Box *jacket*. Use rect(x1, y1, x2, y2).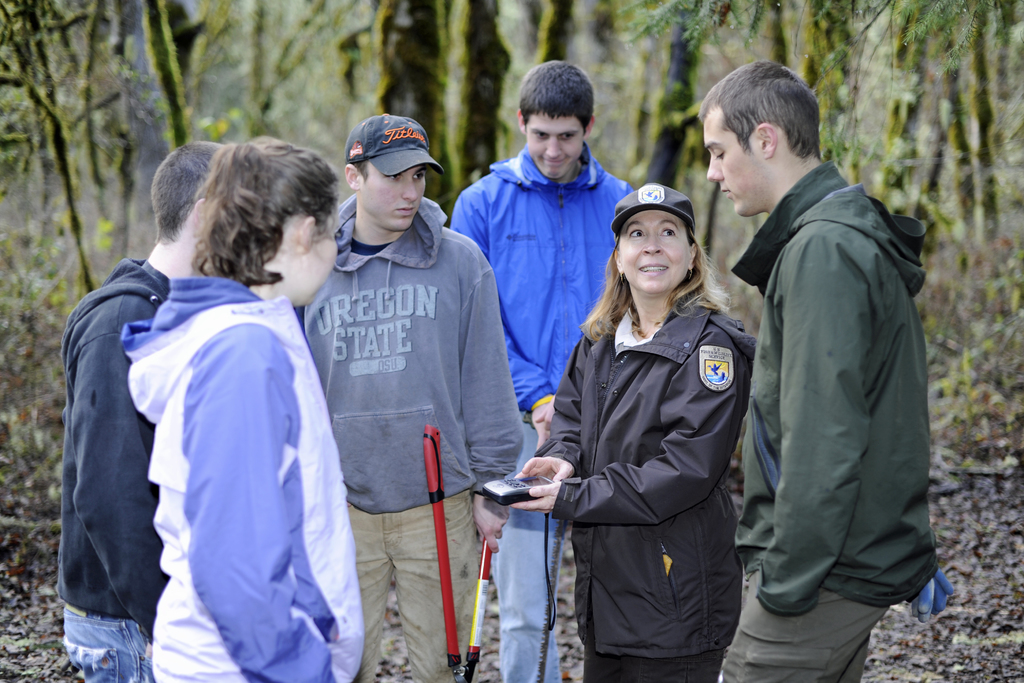
rect(721, 157, 945, 620).
